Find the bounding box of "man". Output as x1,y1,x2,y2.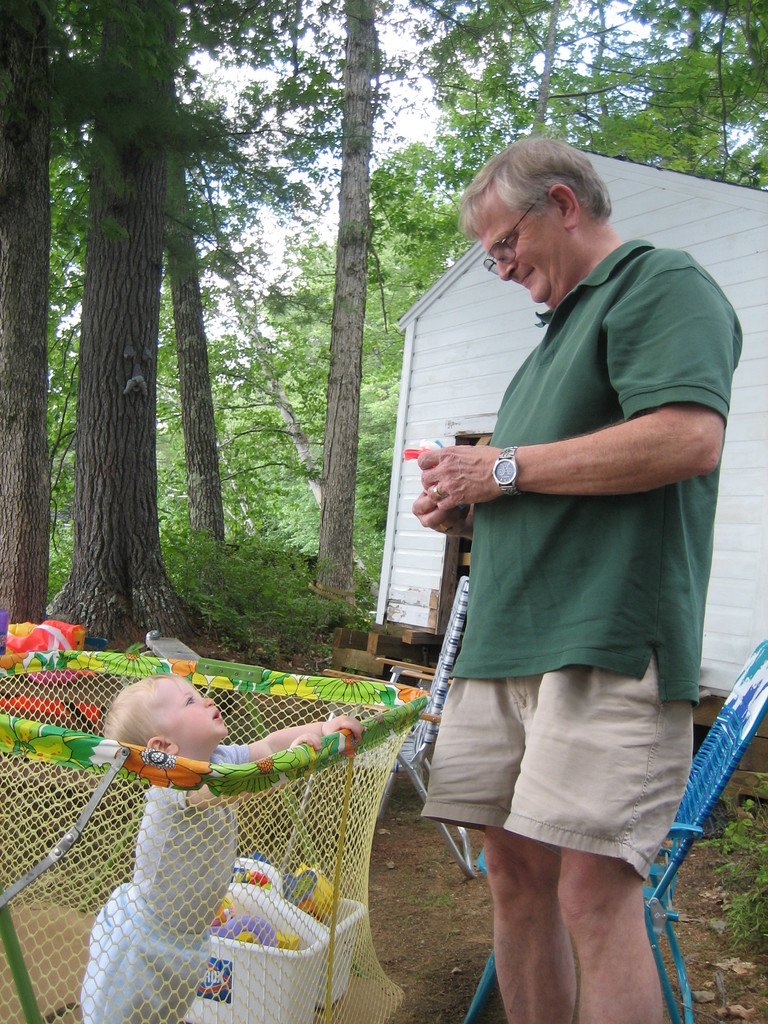
427,77,721,995.
